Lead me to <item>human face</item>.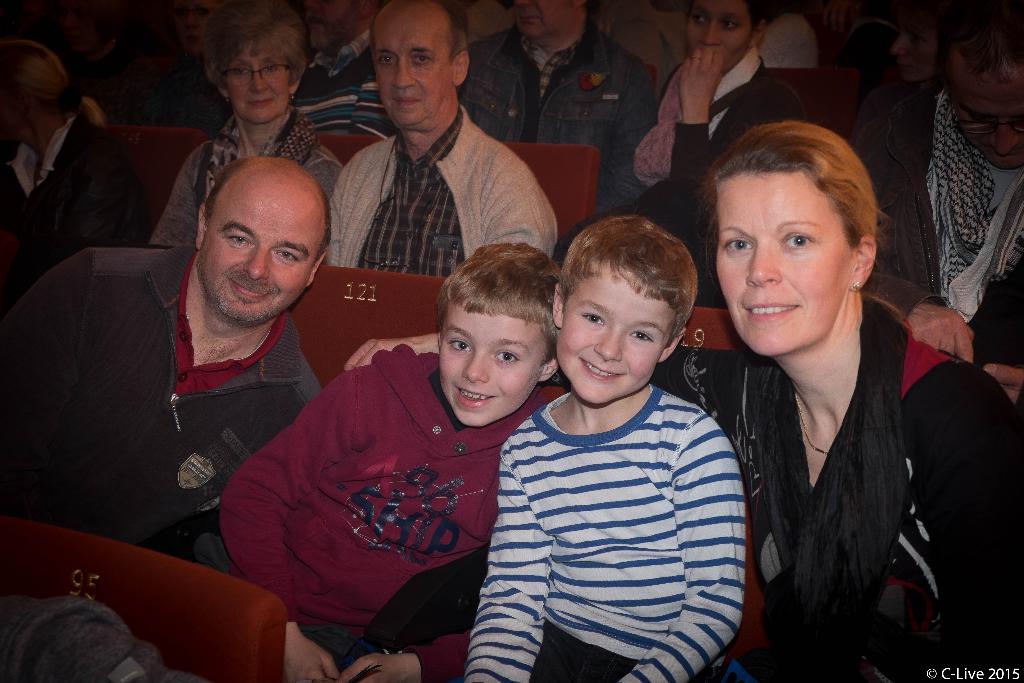
Lead to bbox=(172, 0, 217, 54).
